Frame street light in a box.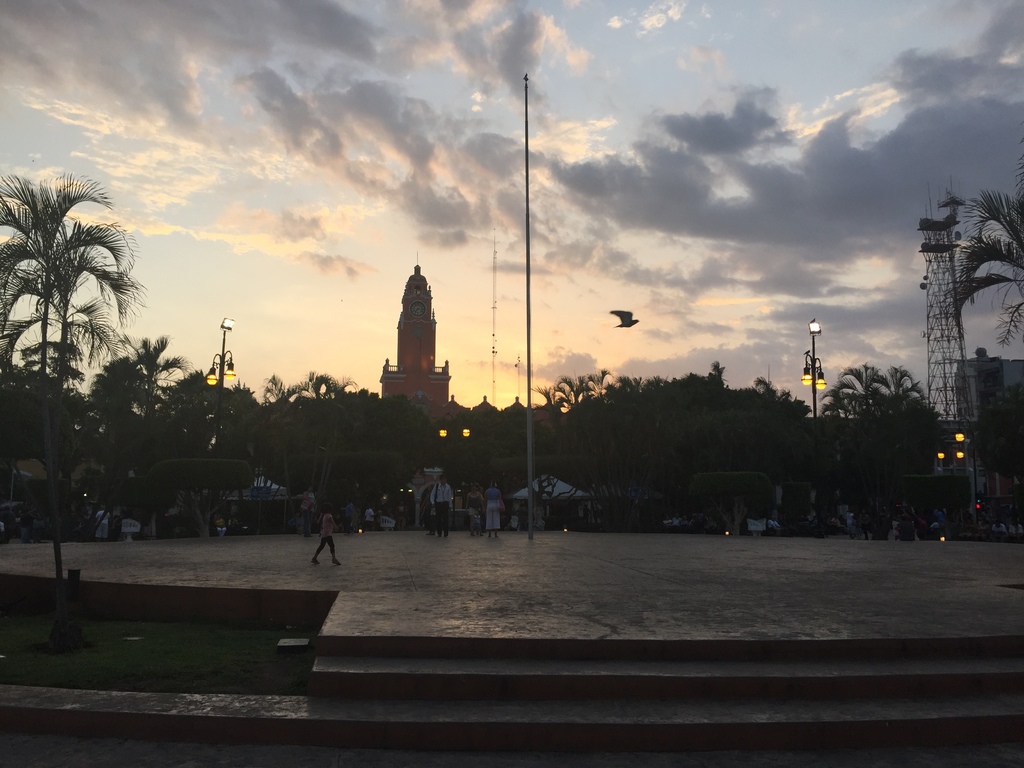
locate(954, 428, 981, 508).
